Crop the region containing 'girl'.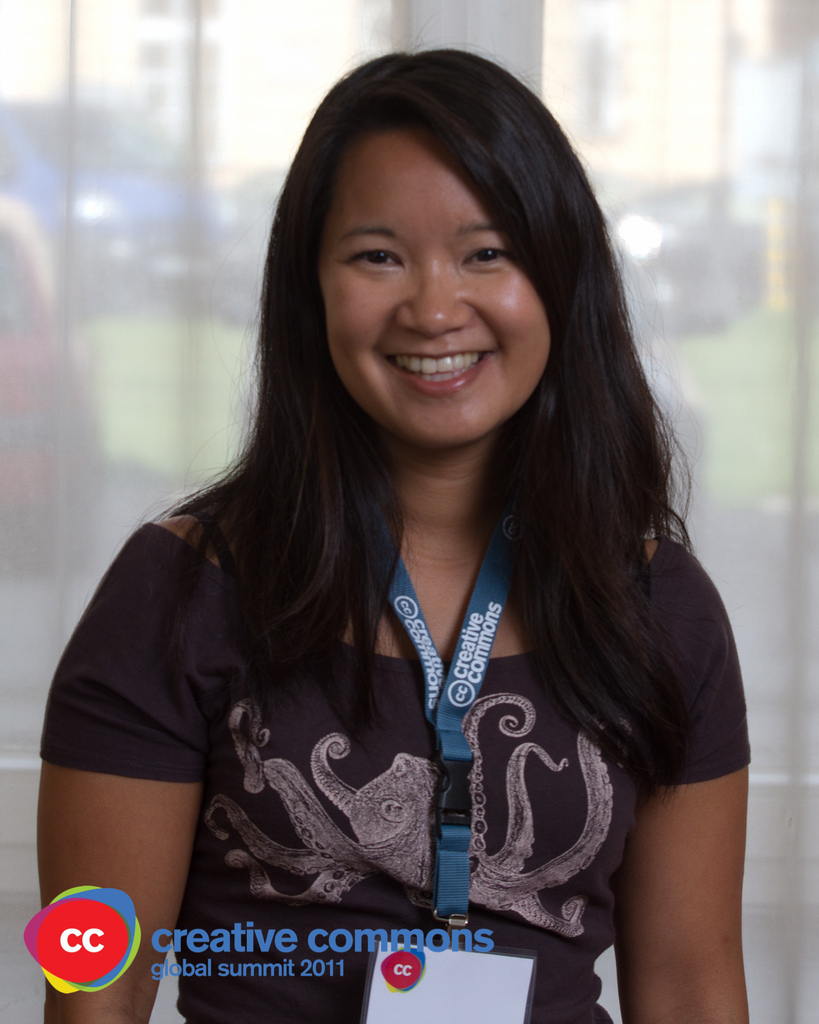
Crop region: 33 45 751 1023.
